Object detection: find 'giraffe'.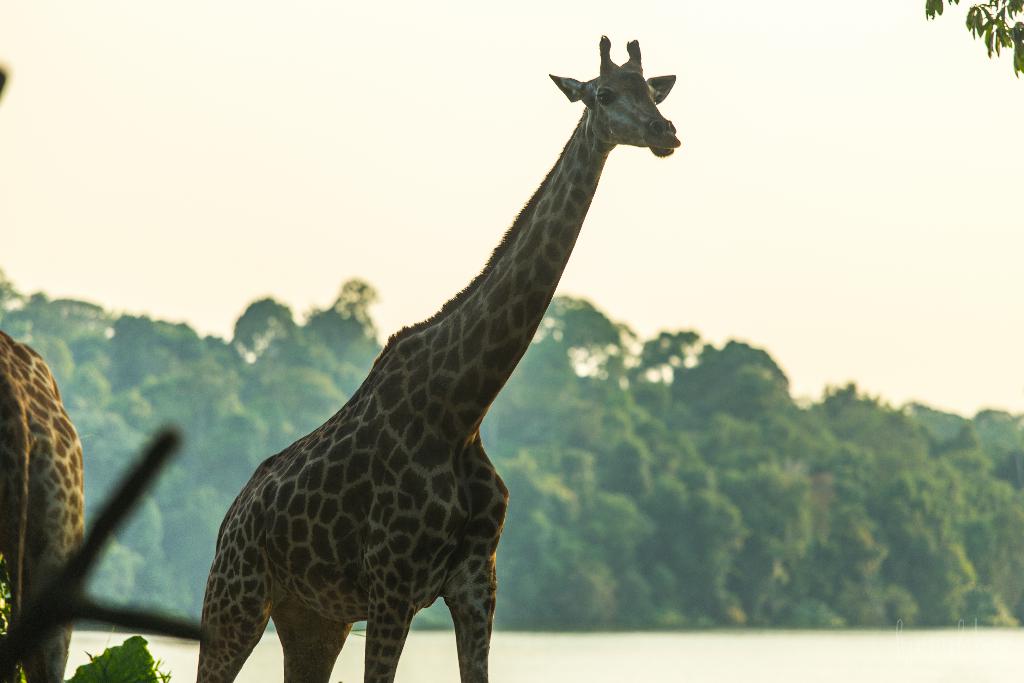
pyautogui.locateOnScreen(0, 327, 86, 682).
